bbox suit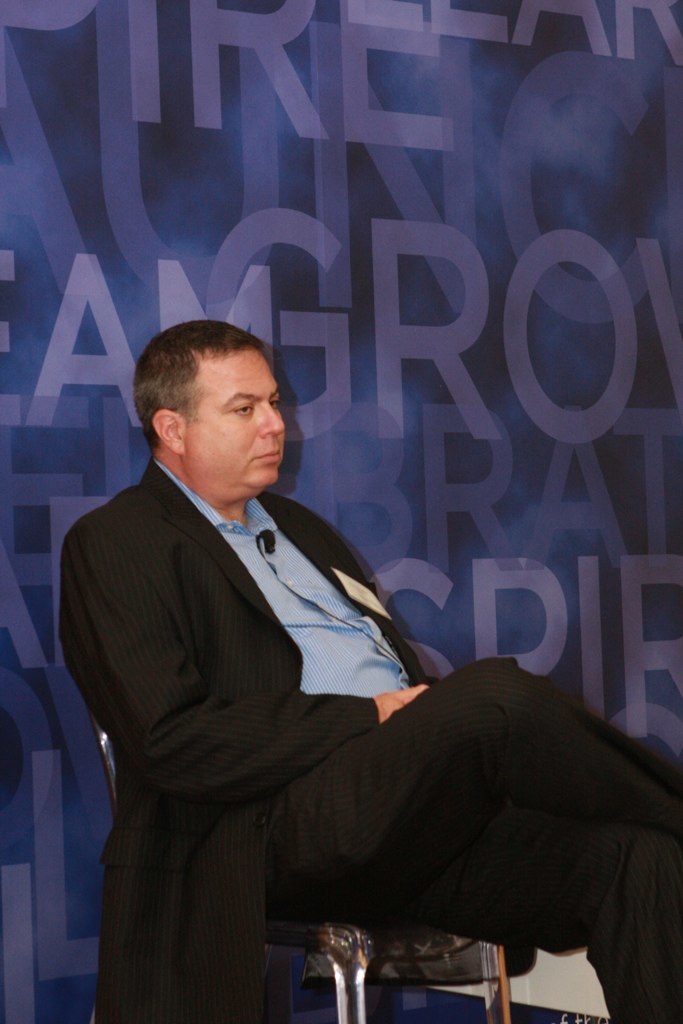
l=57, t=462, r=682, b=1023
